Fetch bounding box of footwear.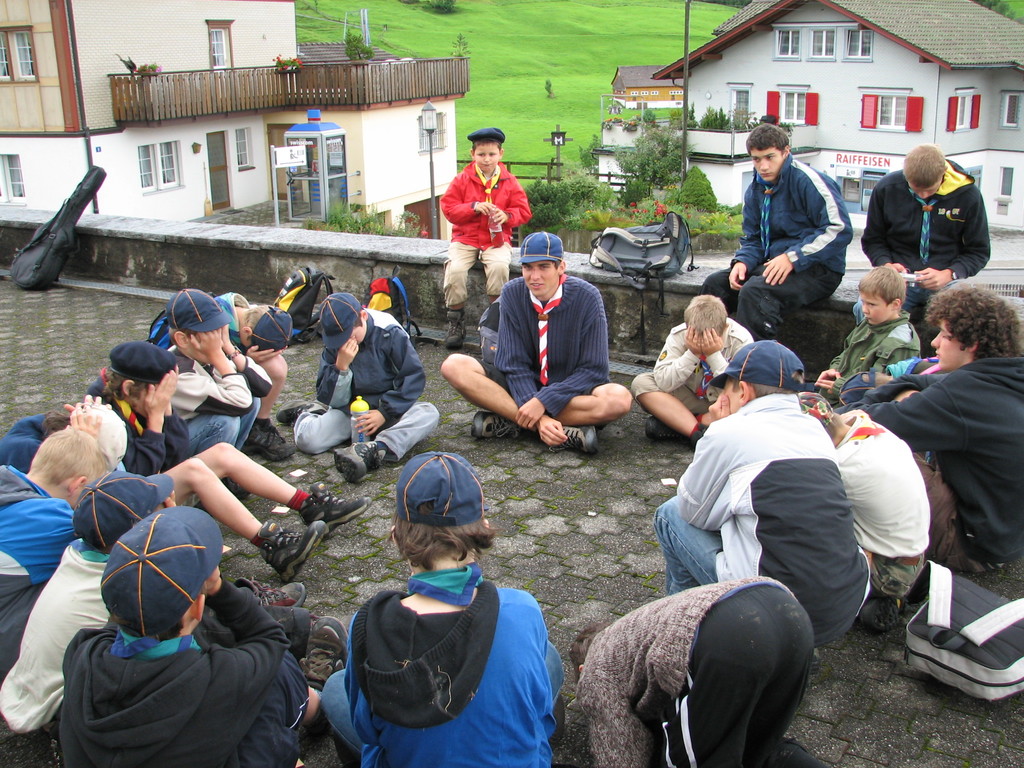
Bbox: bbox=[276, 399, 328, 420].
